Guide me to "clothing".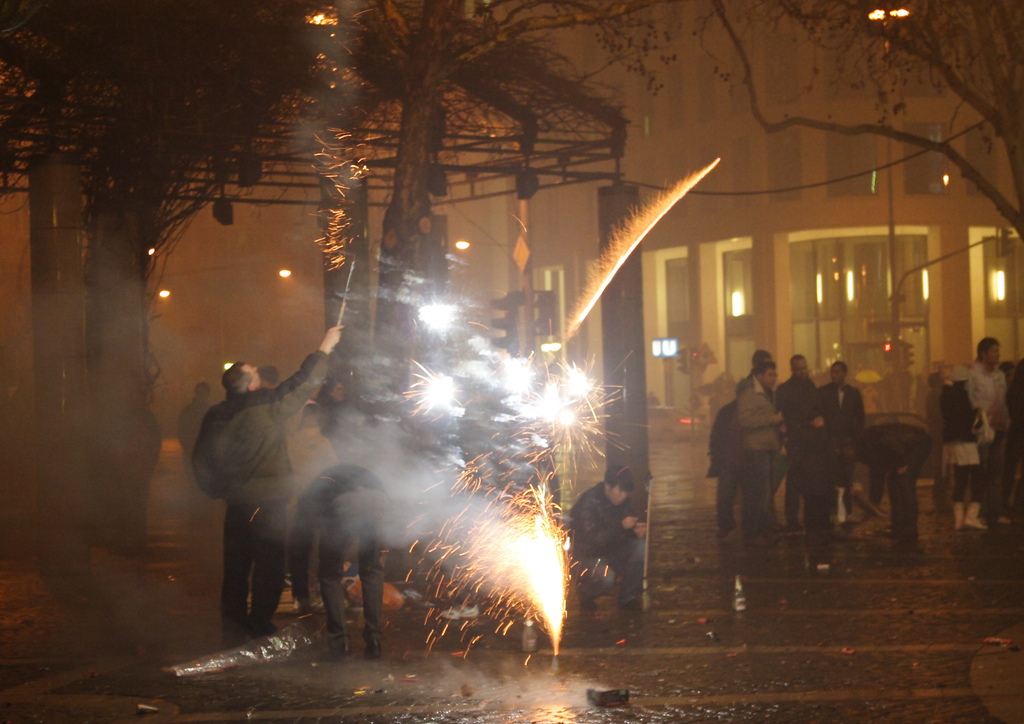
Guidance: rect(302, 396, 347, 470).
